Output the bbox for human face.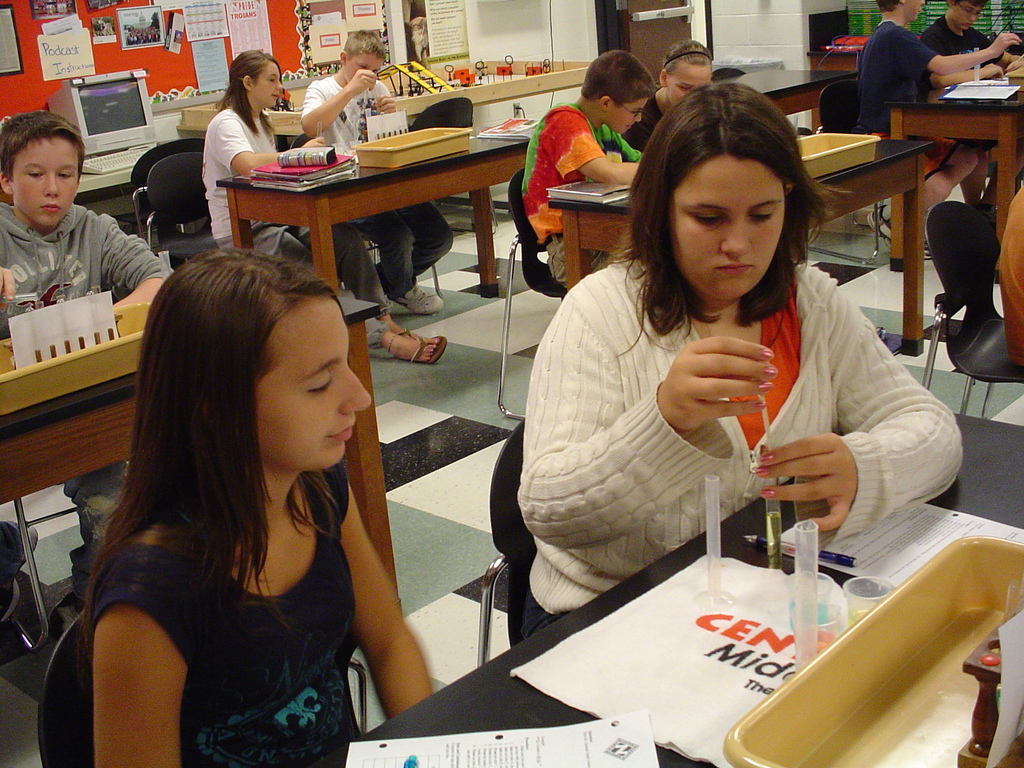
x1=607 y1=98 x2=648 y2=134.
